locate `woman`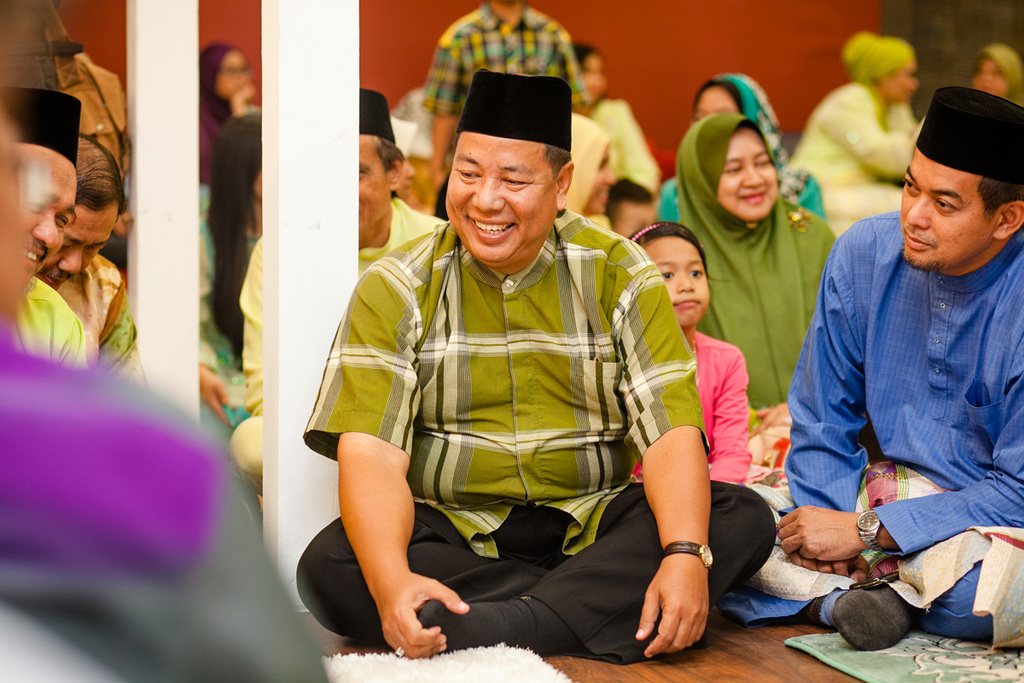
crop(571, 39, 661, 184)
